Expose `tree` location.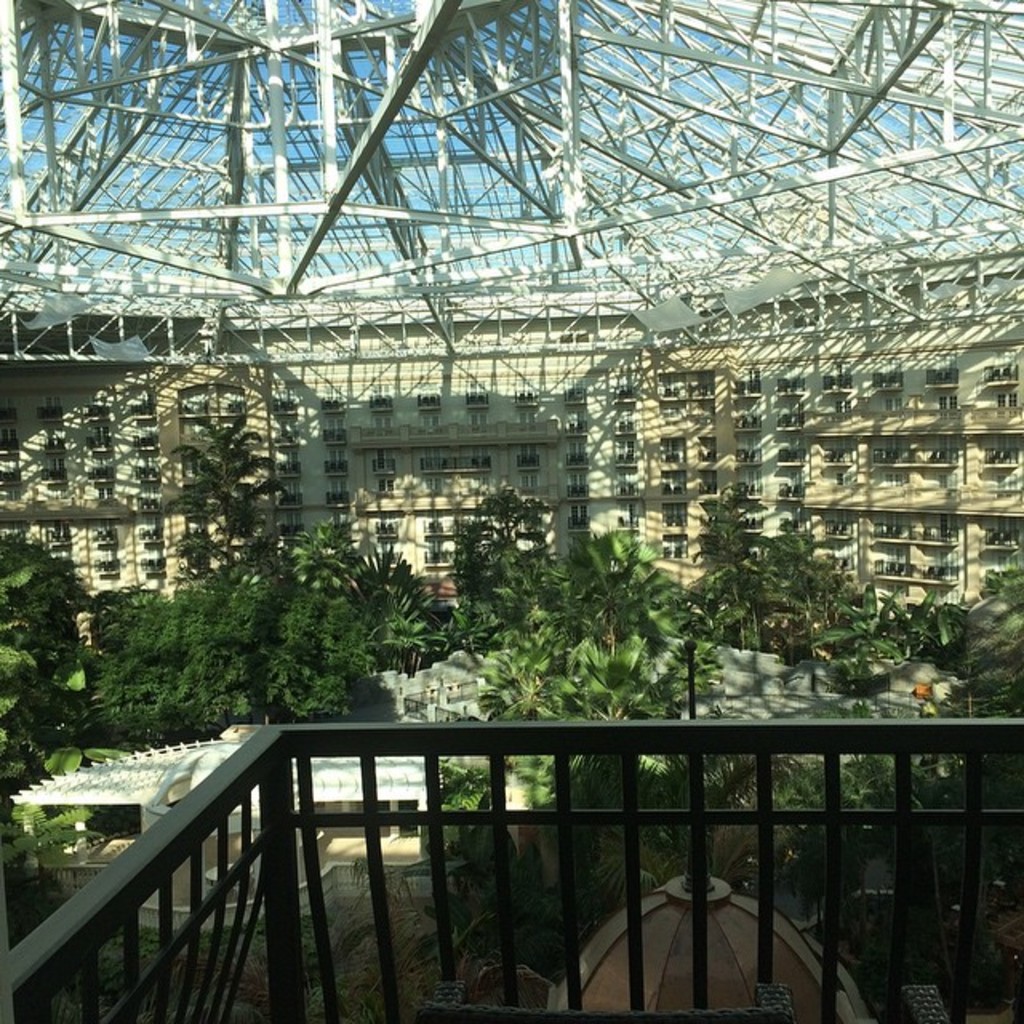
Exposed at box(699, 498, 765, 602).
